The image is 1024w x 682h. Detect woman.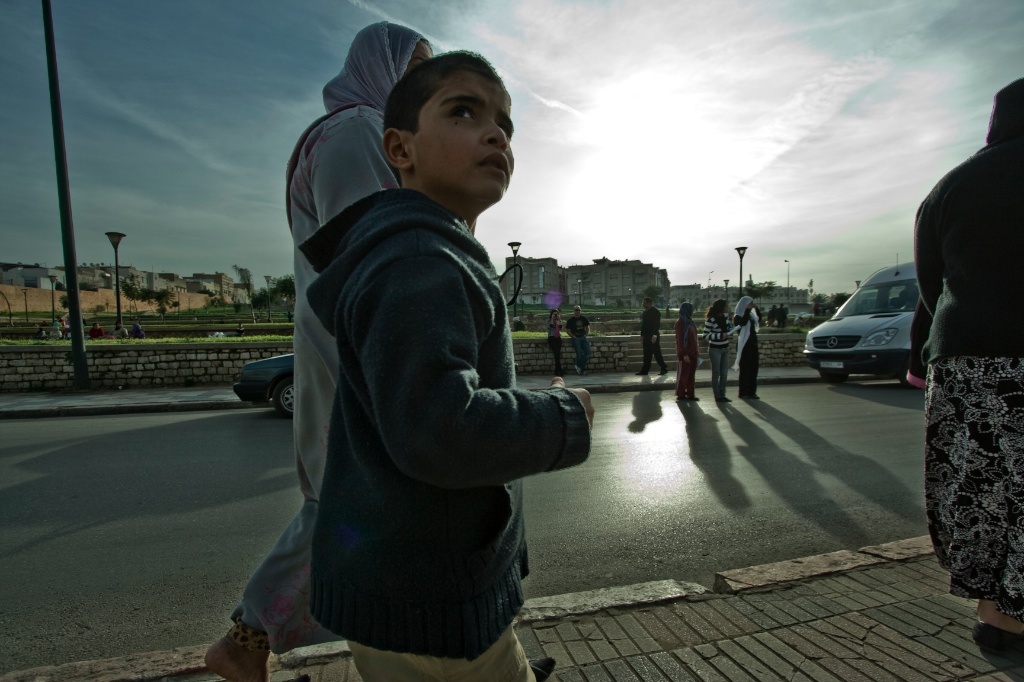
Detection: 737, 299, 755, 394.
